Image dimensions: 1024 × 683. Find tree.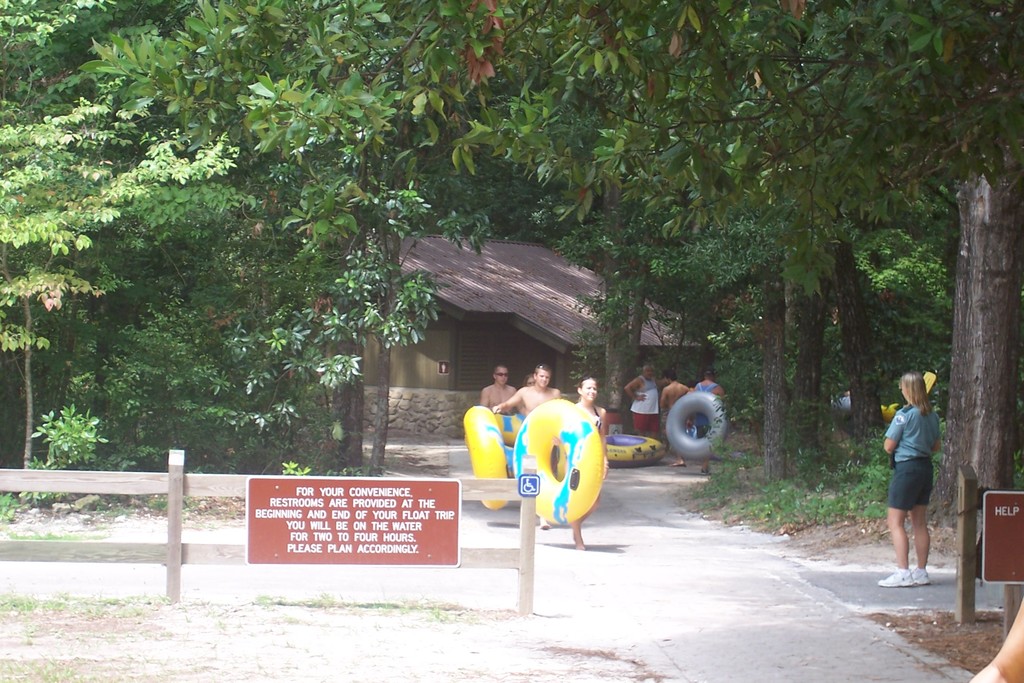
rect(924, 165, 1023, 532).
